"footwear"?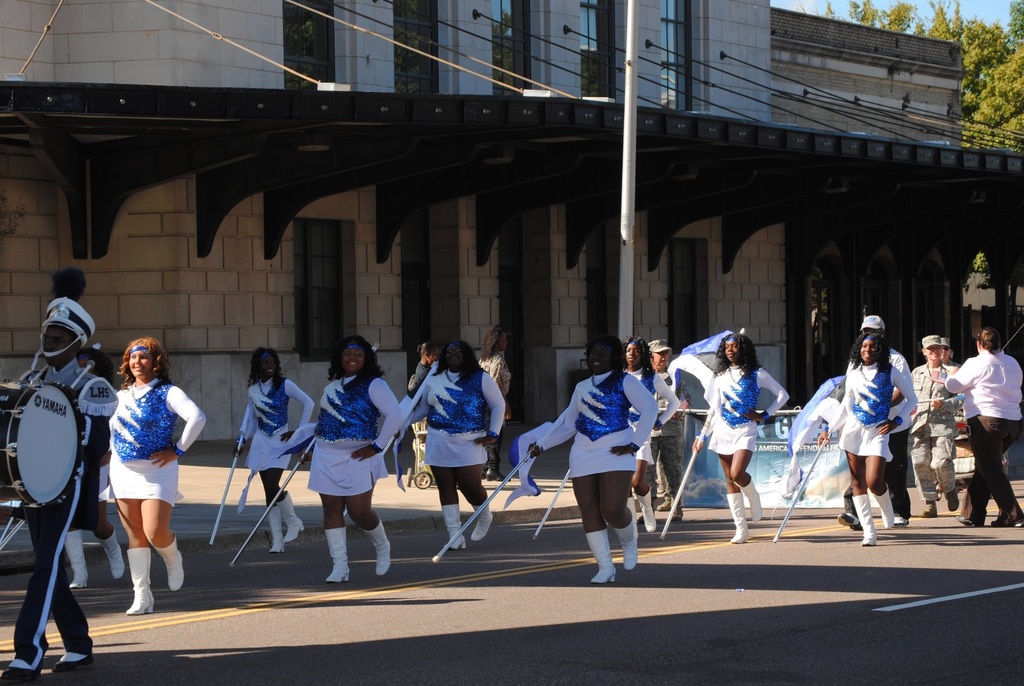
x1=59, y1=531, x2=92, y2=589
